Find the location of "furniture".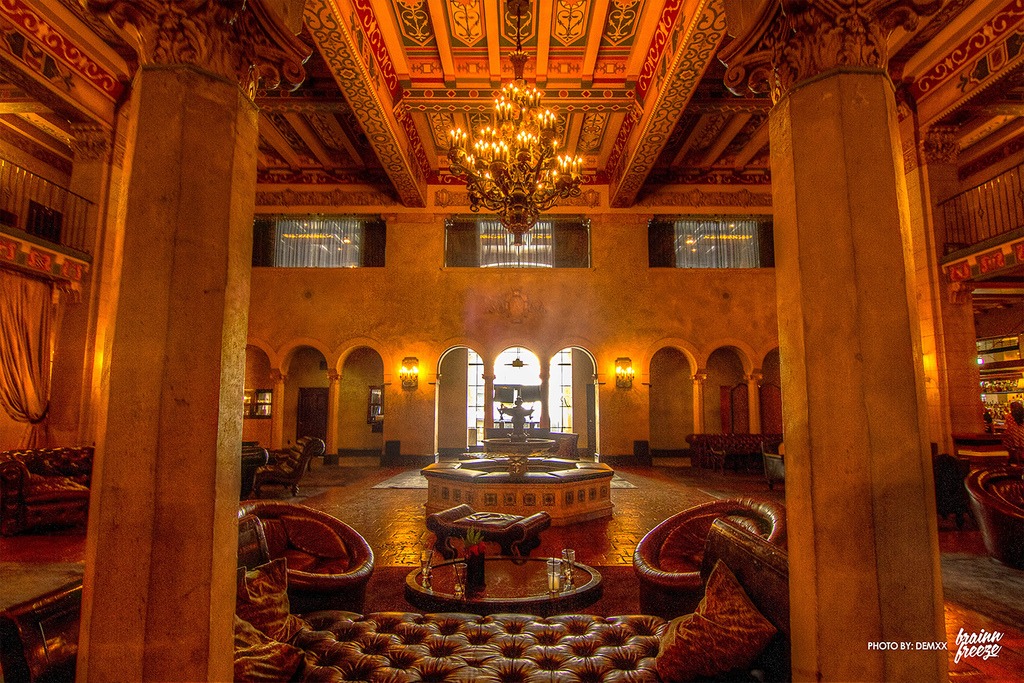
Location: bbox(0, 516, 788, 682).
